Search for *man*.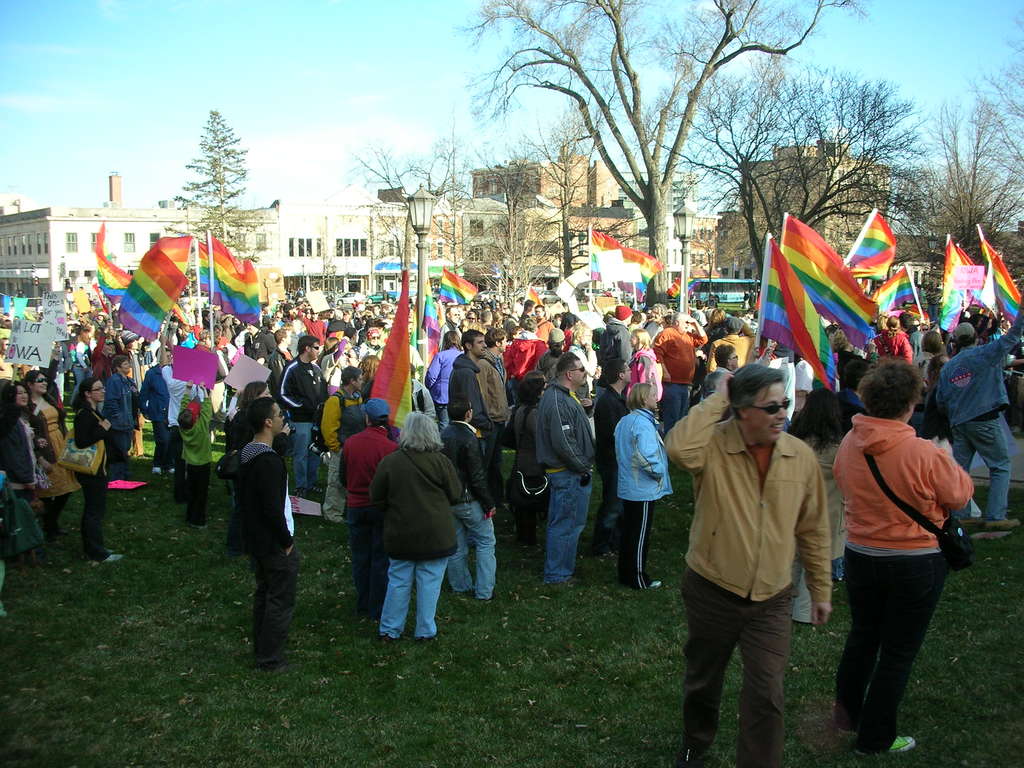
Found at box(940, 294, 1023, 536).
